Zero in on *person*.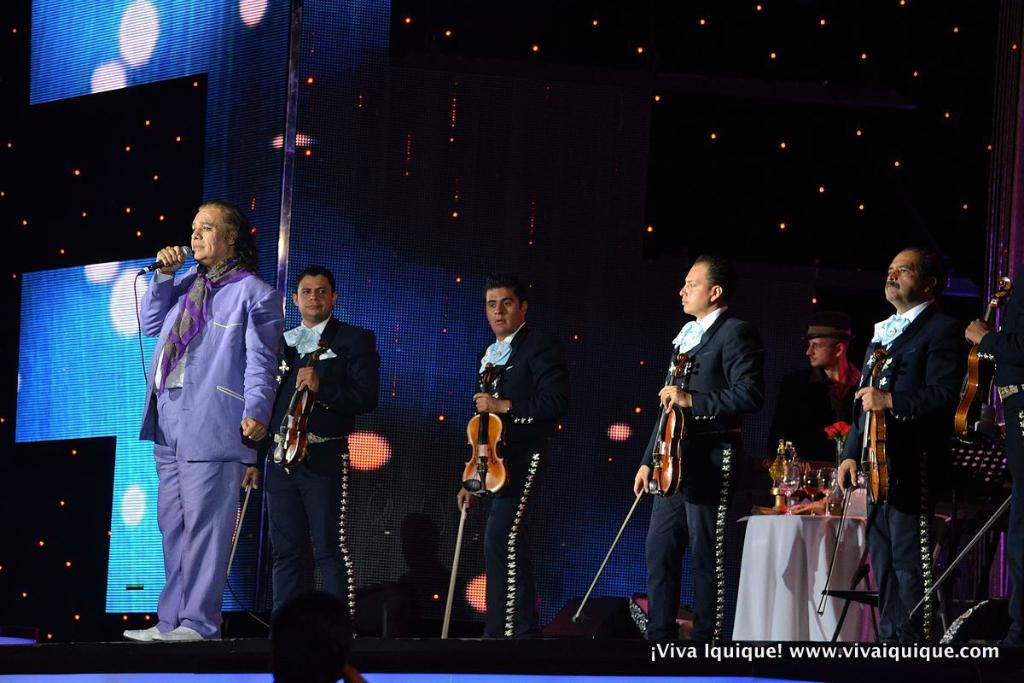
Zeroed in: [left=956, top=258, right=1023, bottom=668].
